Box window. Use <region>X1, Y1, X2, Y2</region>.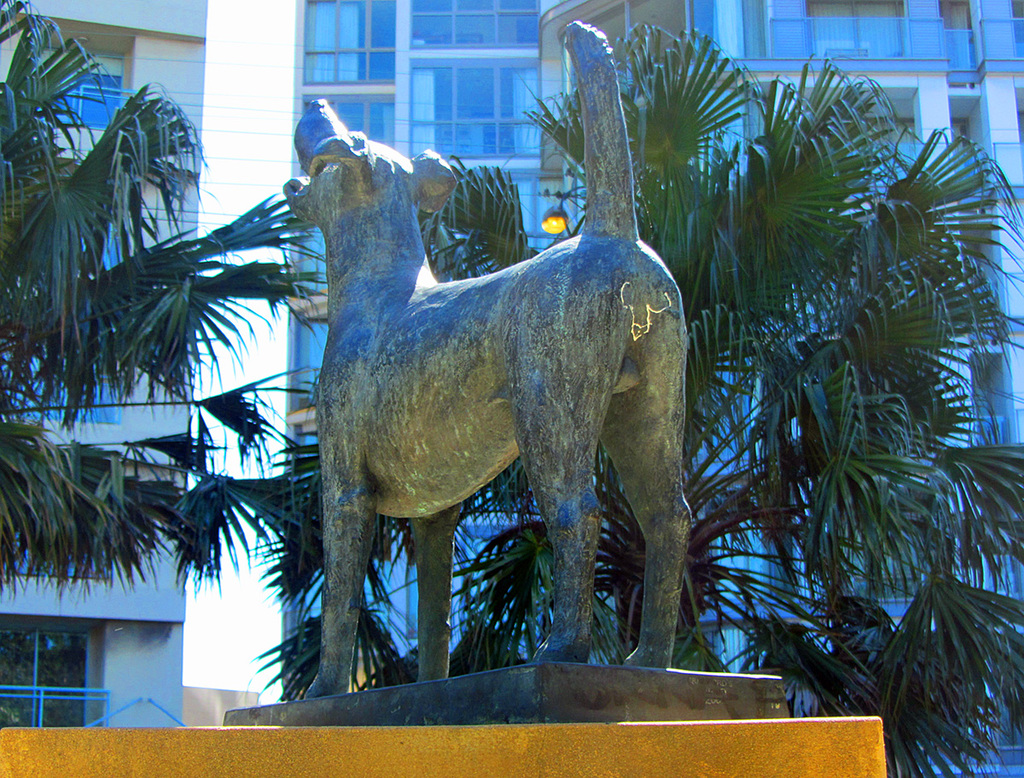
<region>310, 96, 393, 154</region>.
